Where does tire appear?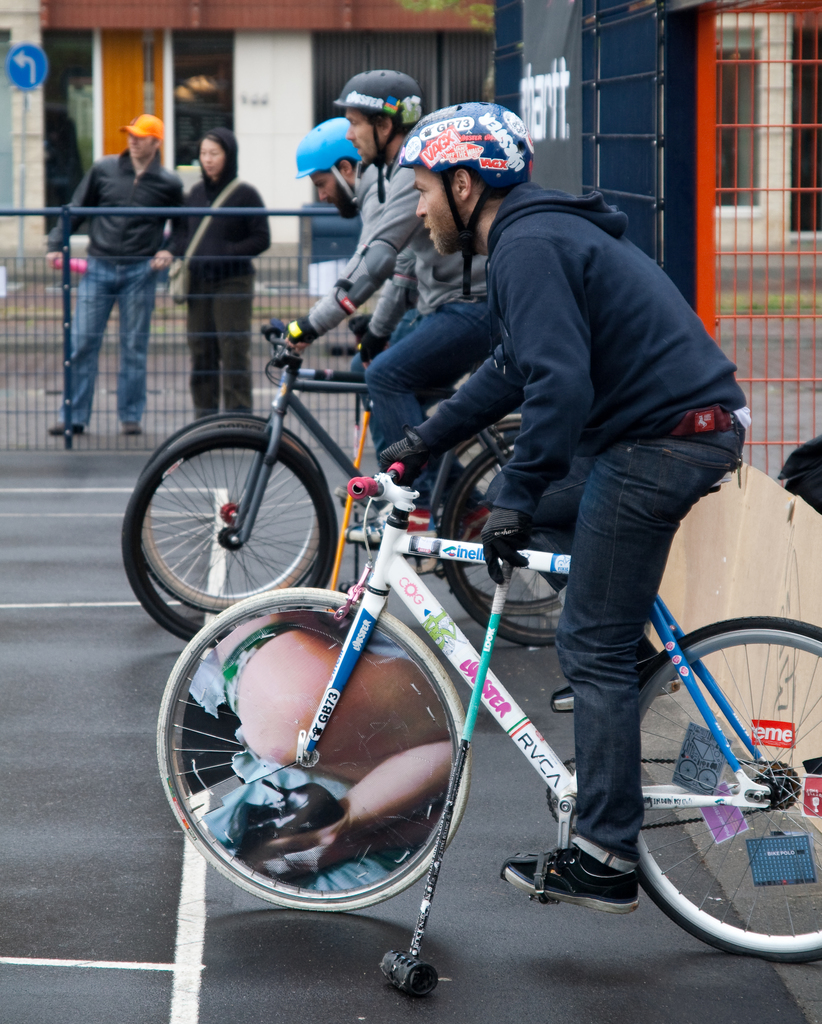
Appears at 120/429/337/644.
